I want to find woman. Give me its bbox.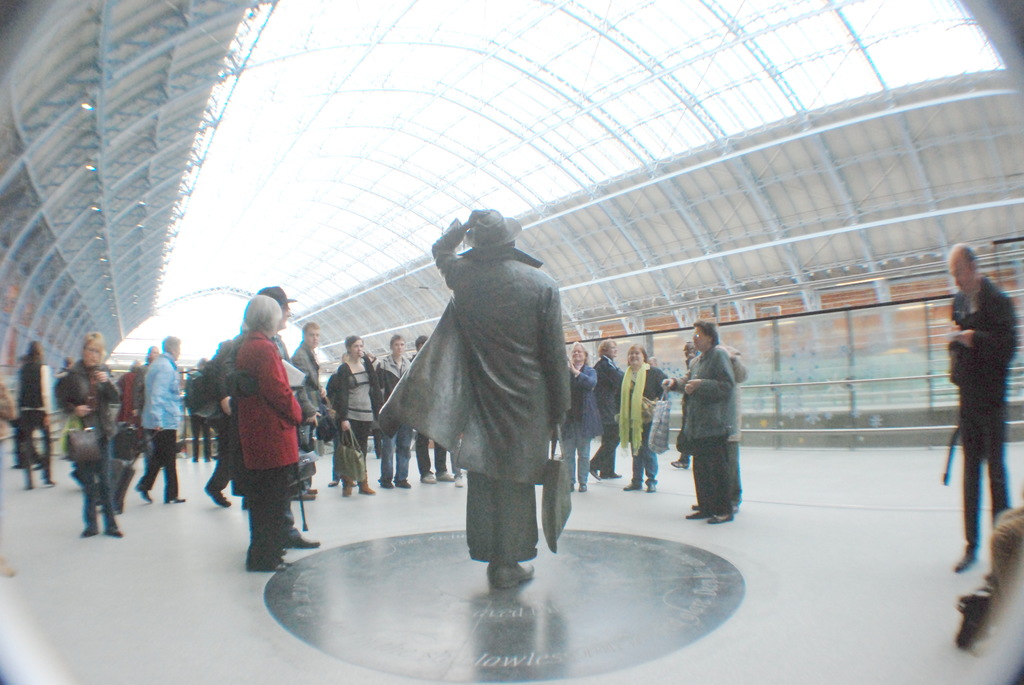
bbox=(54, 318, 119, 534).
